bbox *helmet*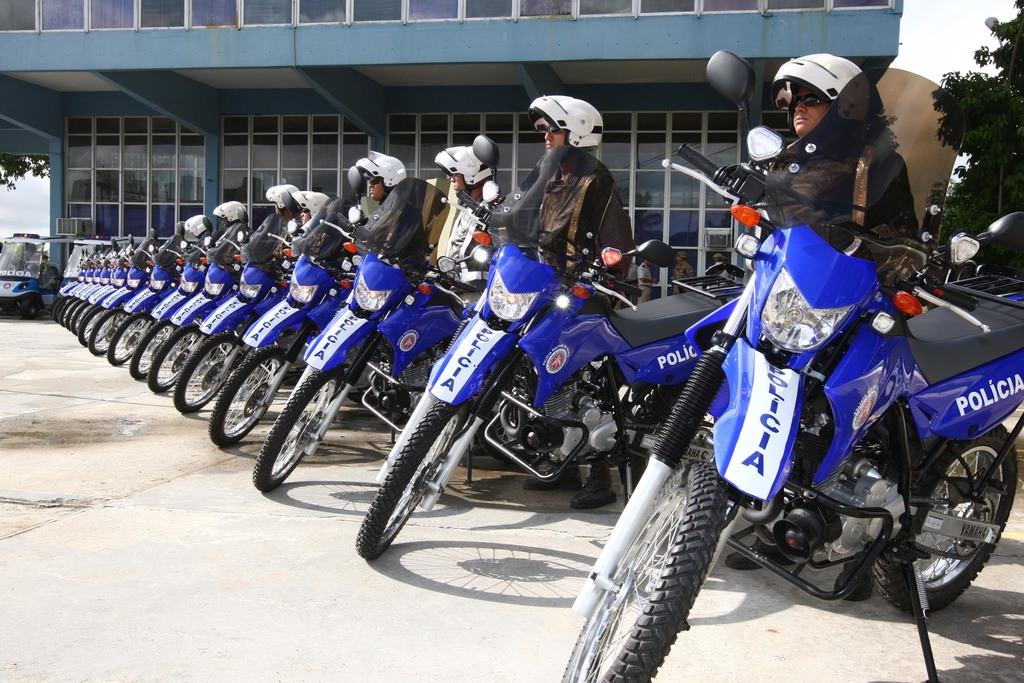
264,183,297,208
